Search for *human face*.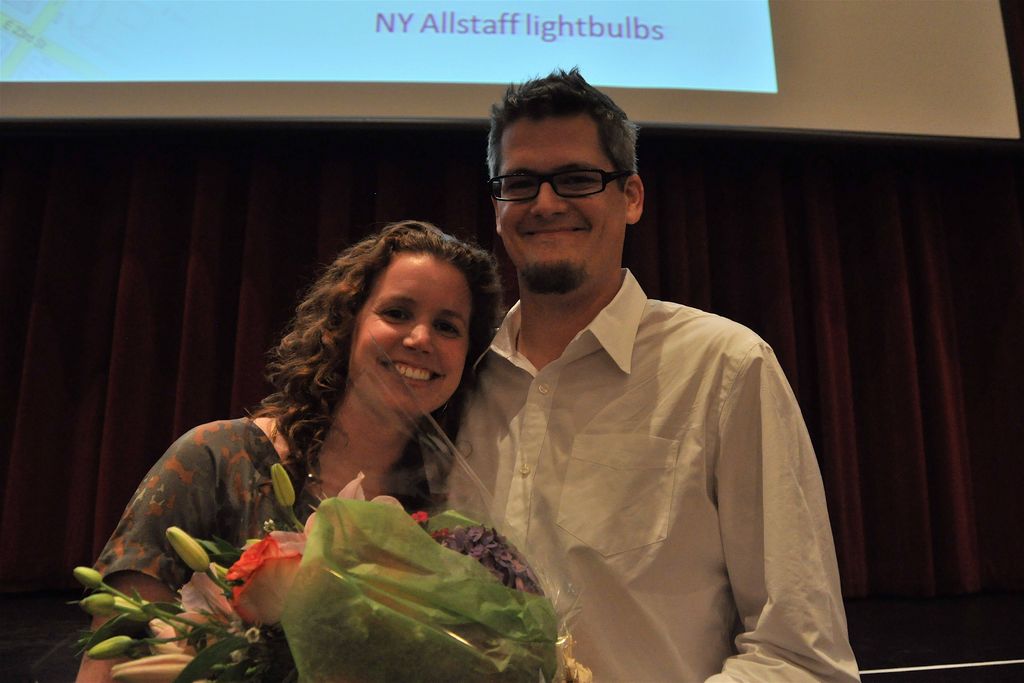
Found at Rect(496, 113, 627, 298).
